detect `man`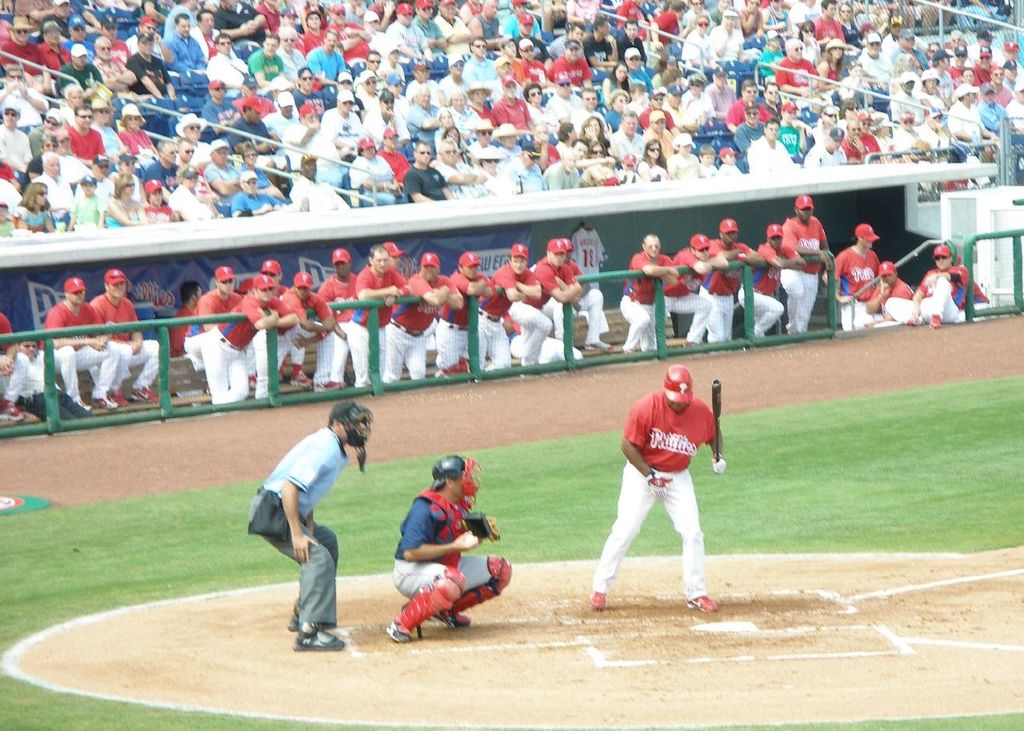
[x1=478, y1=243, x2=542, y2=368]
